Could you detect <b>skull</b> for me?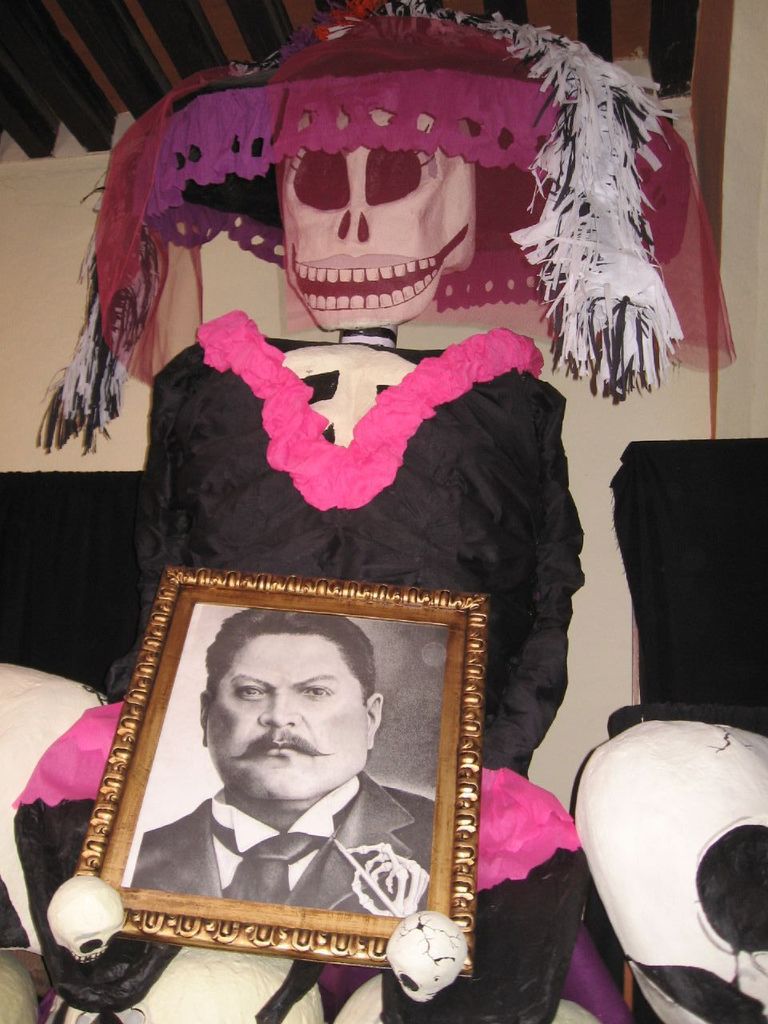
Detection result: 382:911:470:999.
